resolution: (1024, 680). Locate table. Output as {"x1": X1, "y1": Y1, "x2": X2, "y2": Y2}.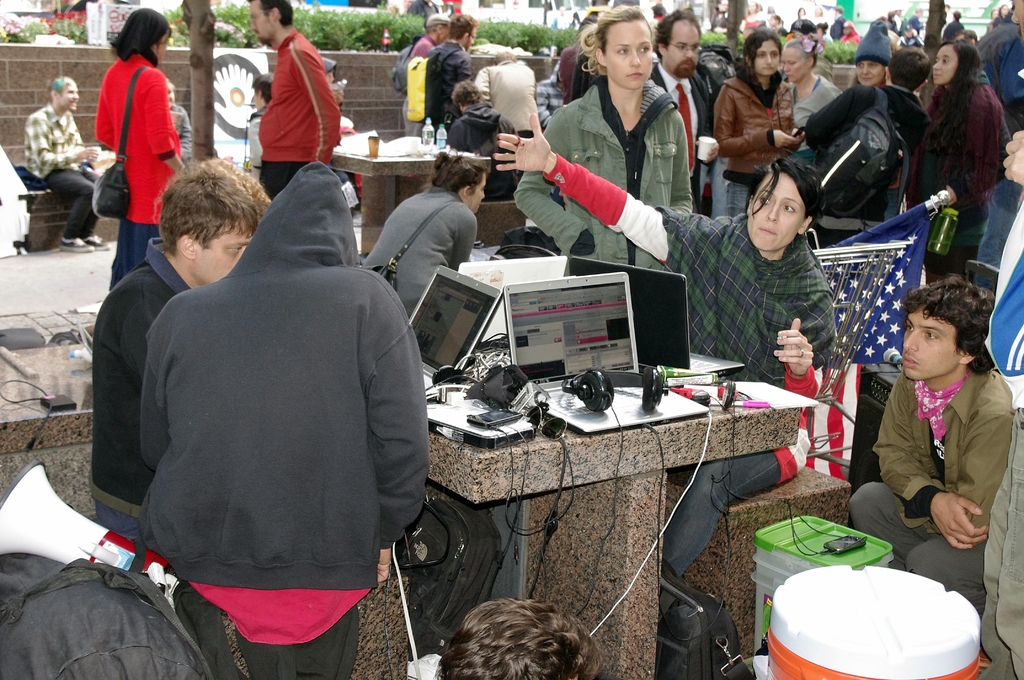
{"x1": 332, "y1": 152, "x2": 483, "y2": 259}.
